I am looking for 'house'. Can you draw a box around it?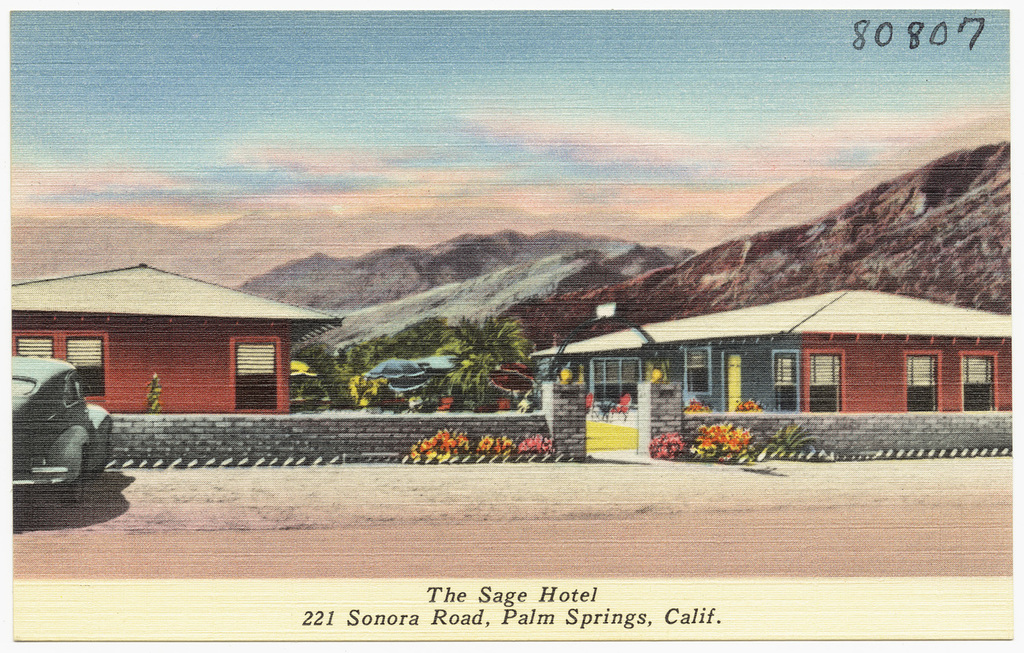
Sure, the bounding box is left=36, top=247, right=334, bottom=447.
